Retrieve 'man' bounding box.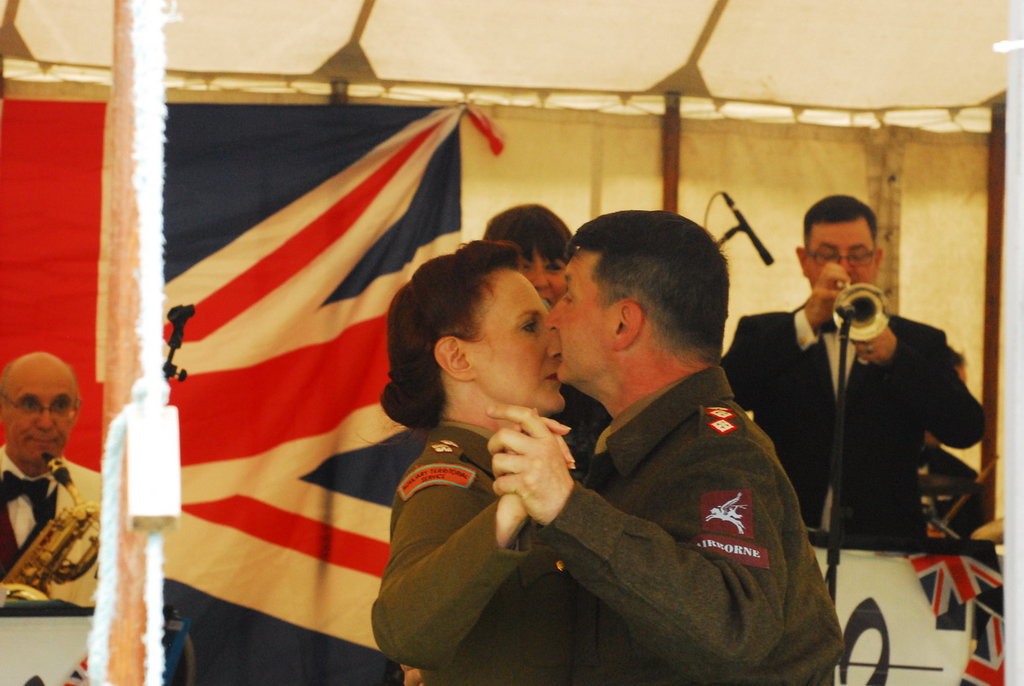
Bounding box: x1=769 y1=214 x2=988 y2=608.
